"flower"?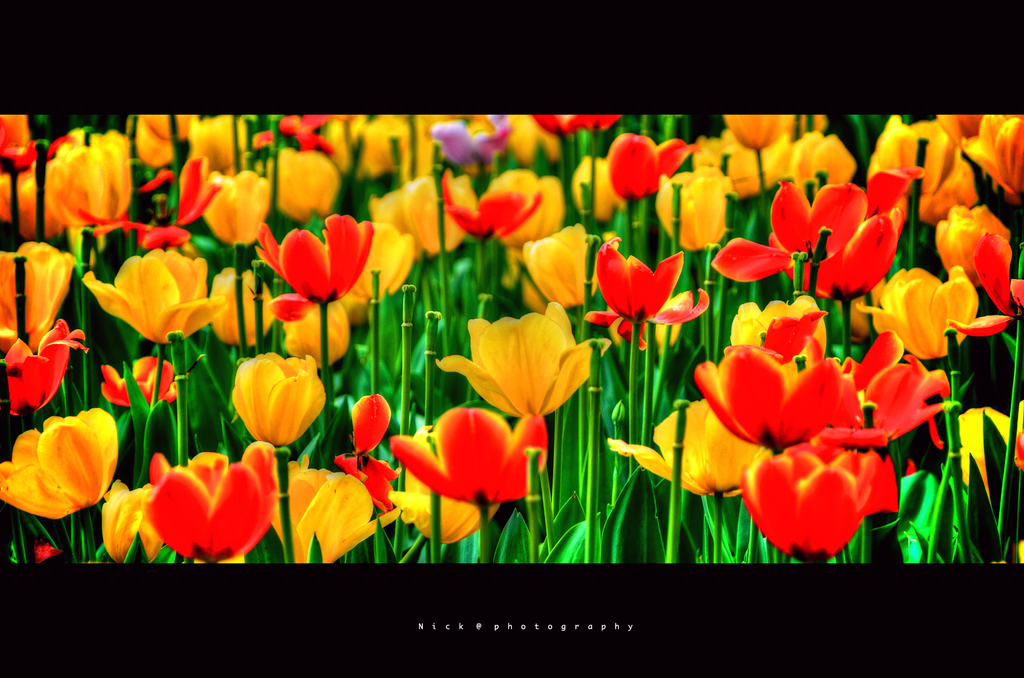
left=866, top=113, right=918, bottom=185
